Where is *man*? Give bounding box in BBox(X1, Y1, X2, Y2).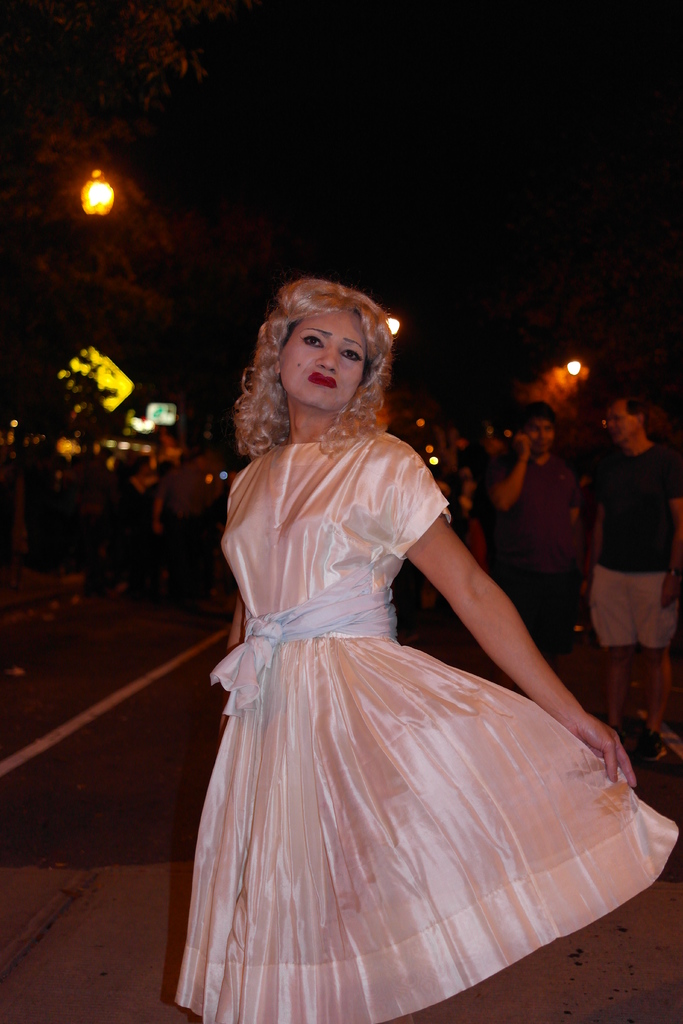
BBox(471, 399, 588, 702).
